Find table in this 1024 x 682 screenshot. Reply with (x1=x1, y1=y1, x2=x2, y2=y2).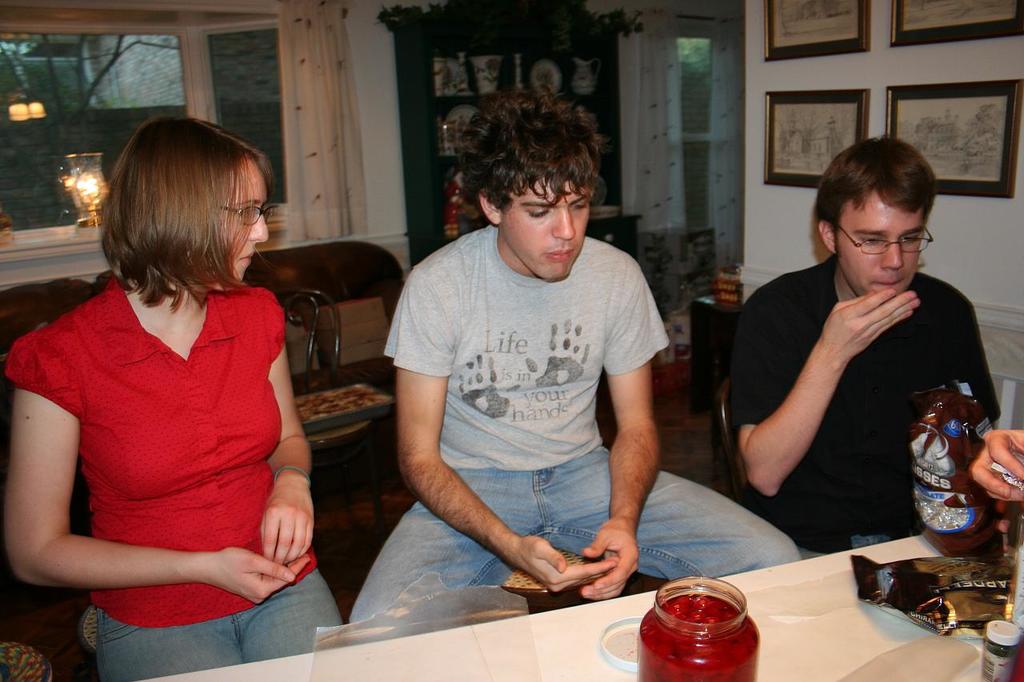
(x1=692, y1=288, x2=740, y2=413).
